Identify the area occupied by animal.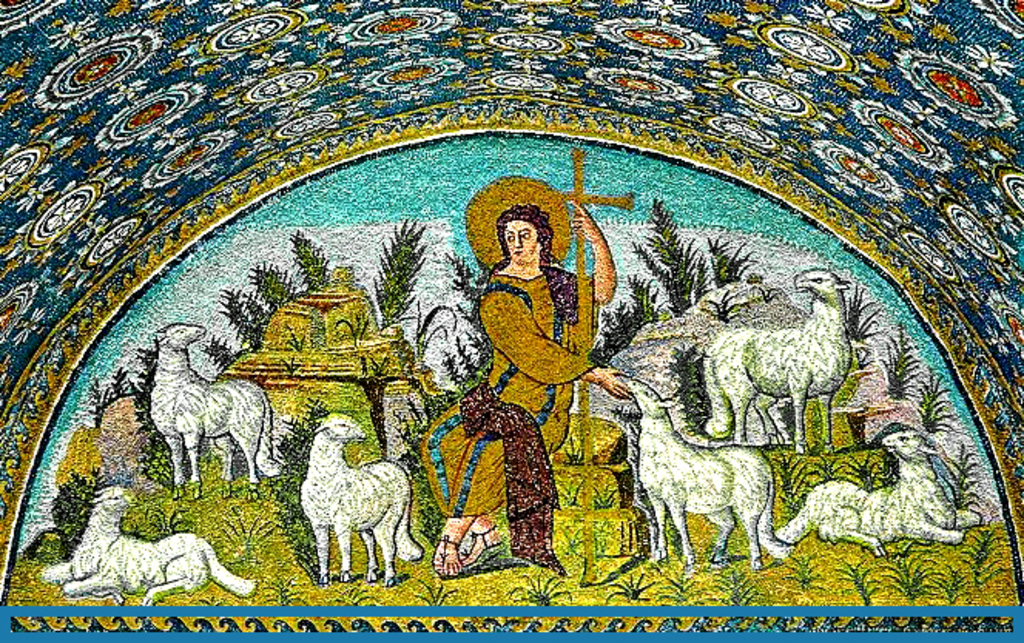
Area: bbox=(702, 265, 845, 458).
